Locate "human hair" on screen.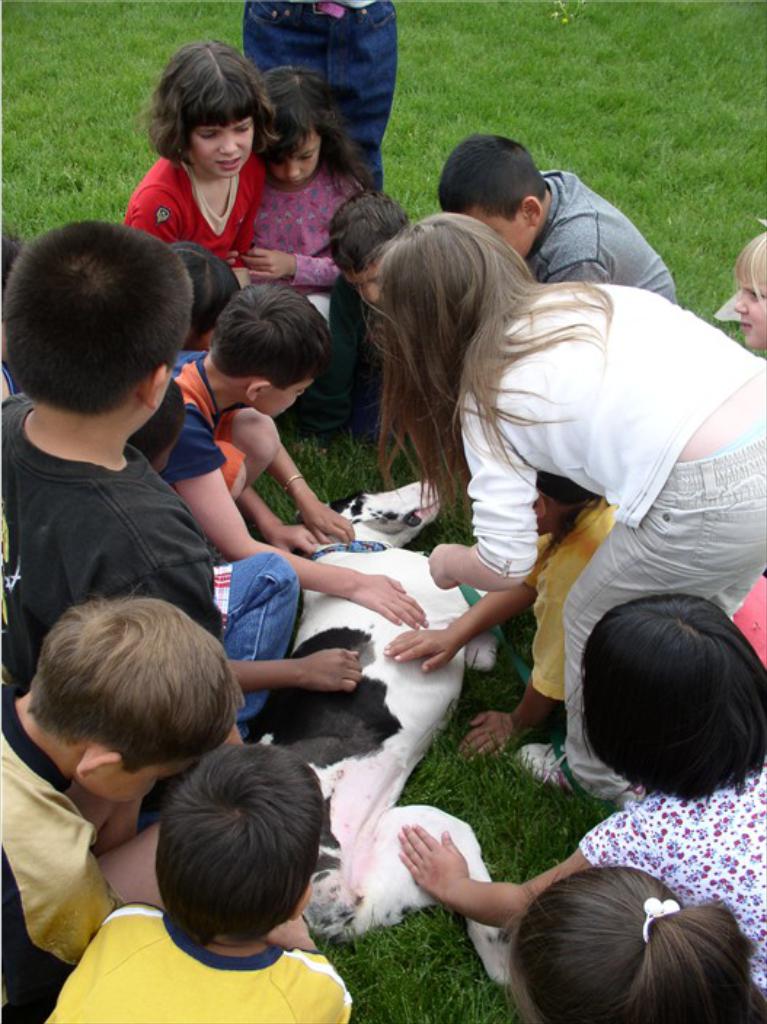
On screen at region(435, 132, 547, 224).
